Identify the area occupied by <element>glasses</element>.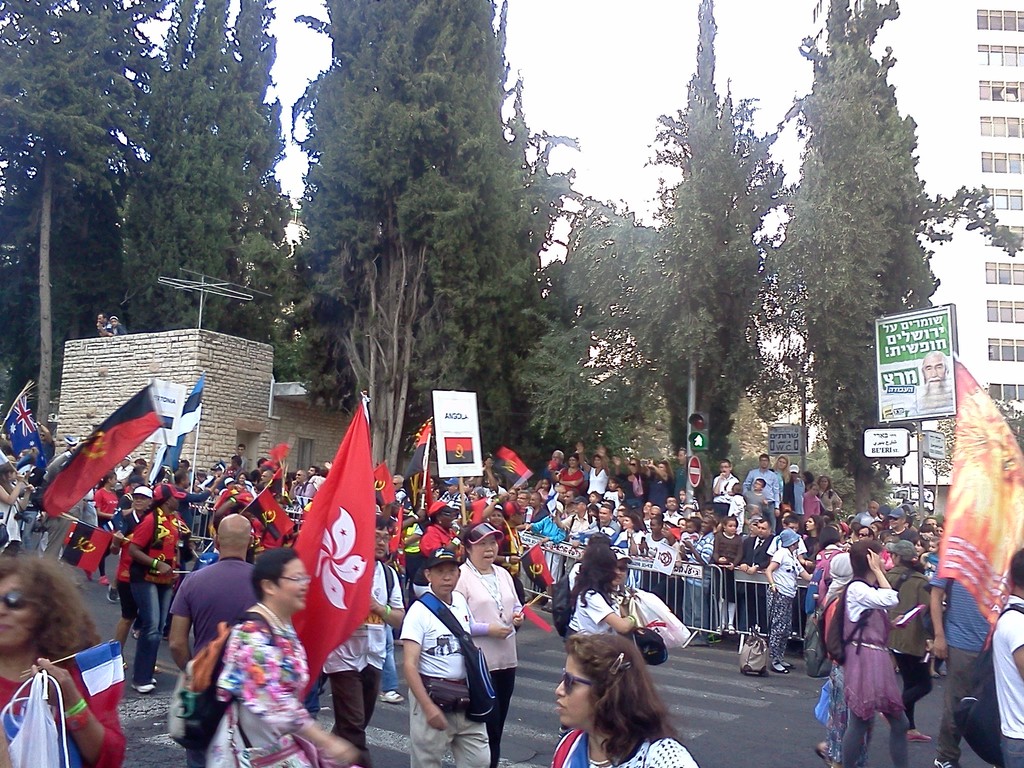
Area: rect(280, 570, 317, 589).
